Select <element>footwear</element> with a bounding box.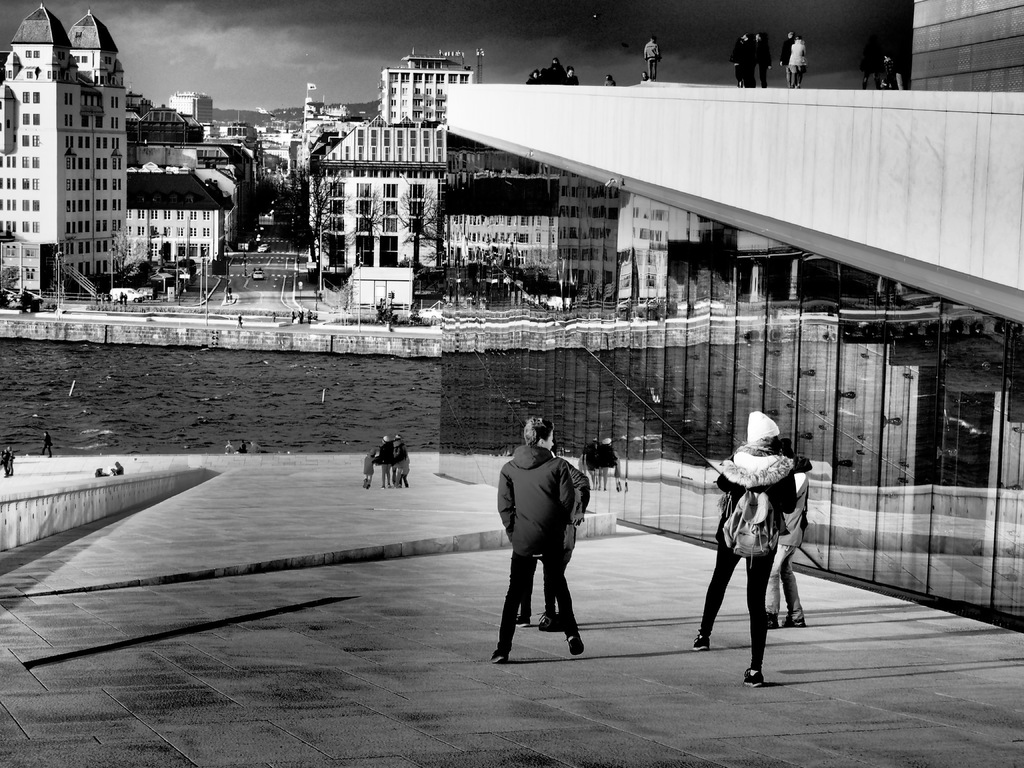
rect(691, 632, 711, 652).
